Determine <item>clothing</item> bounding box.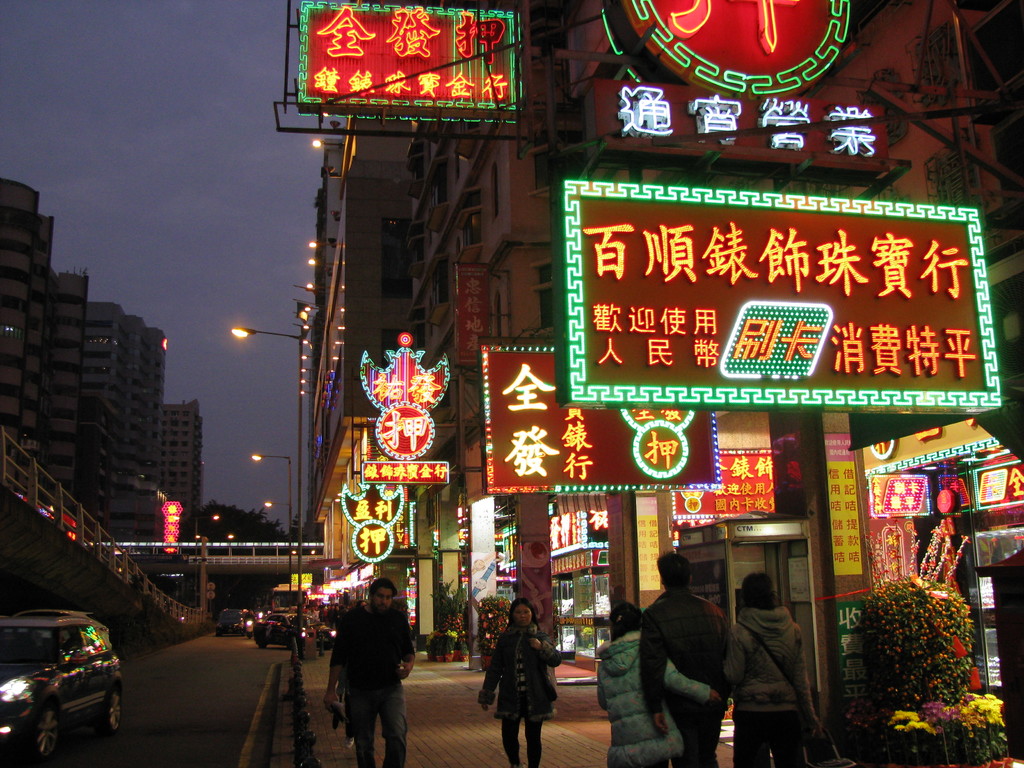
Determined: BBox(634, 585, 734, 758).
